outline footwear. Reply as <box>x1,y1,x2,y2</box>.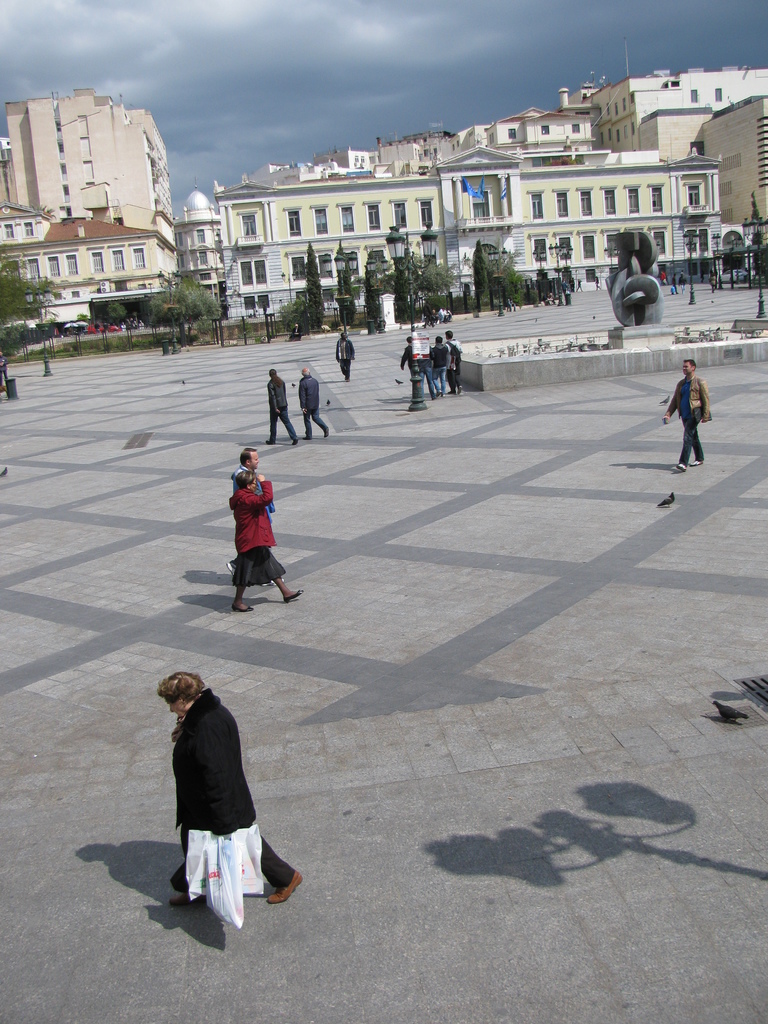
<box>263,869,300,904</box>.
